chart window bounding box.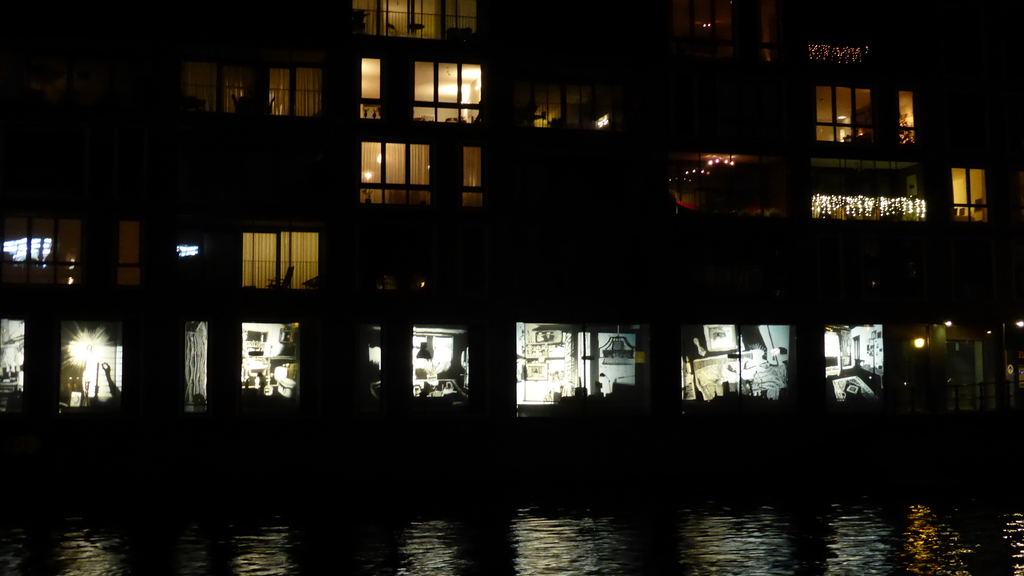
Charted: bbox=[415, 56, 484, 124].
